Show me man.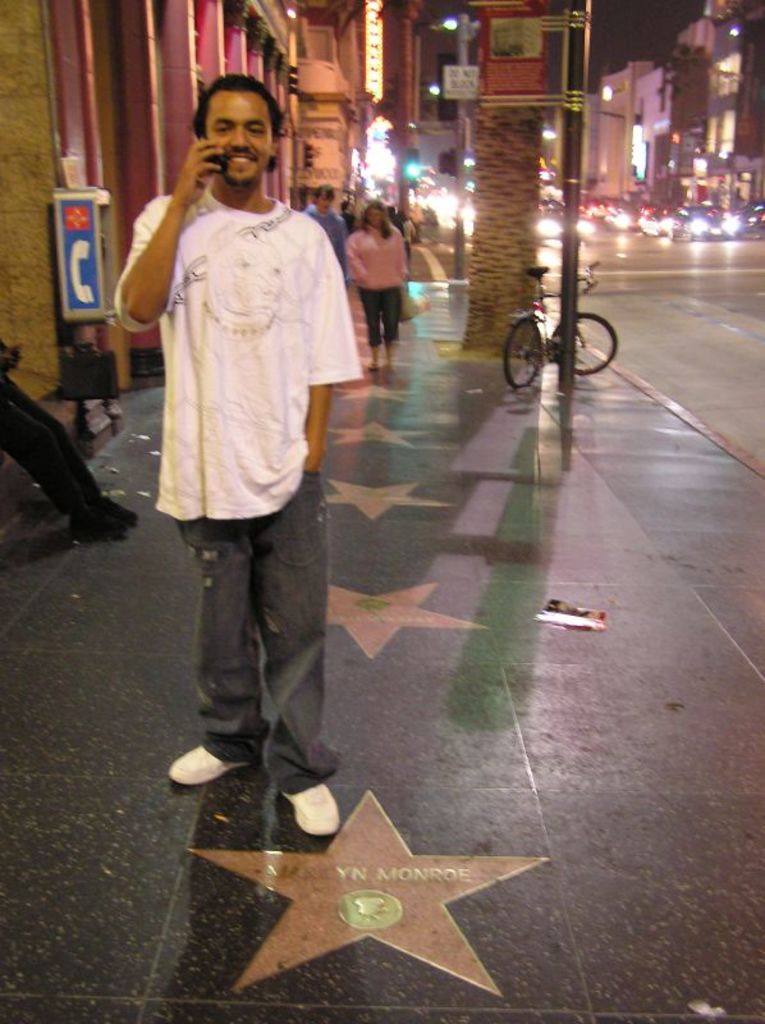
man is here: crop(303, 186, 349, 282).
